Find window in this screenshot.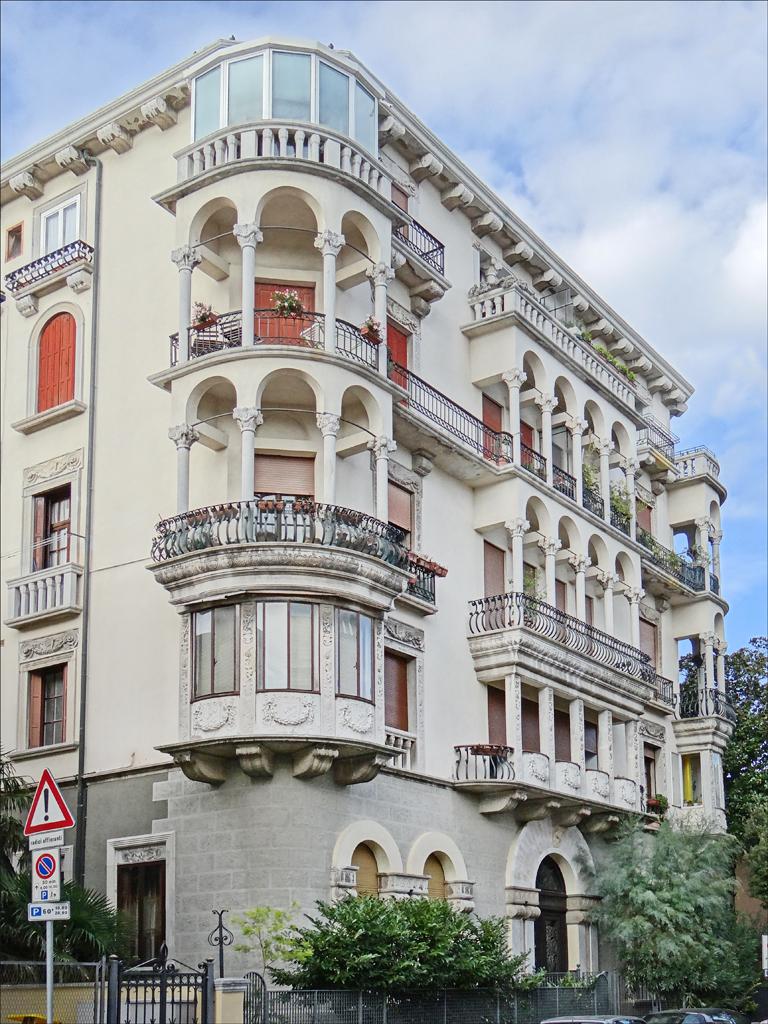
The bounding box for window is 26:668:68:755.
